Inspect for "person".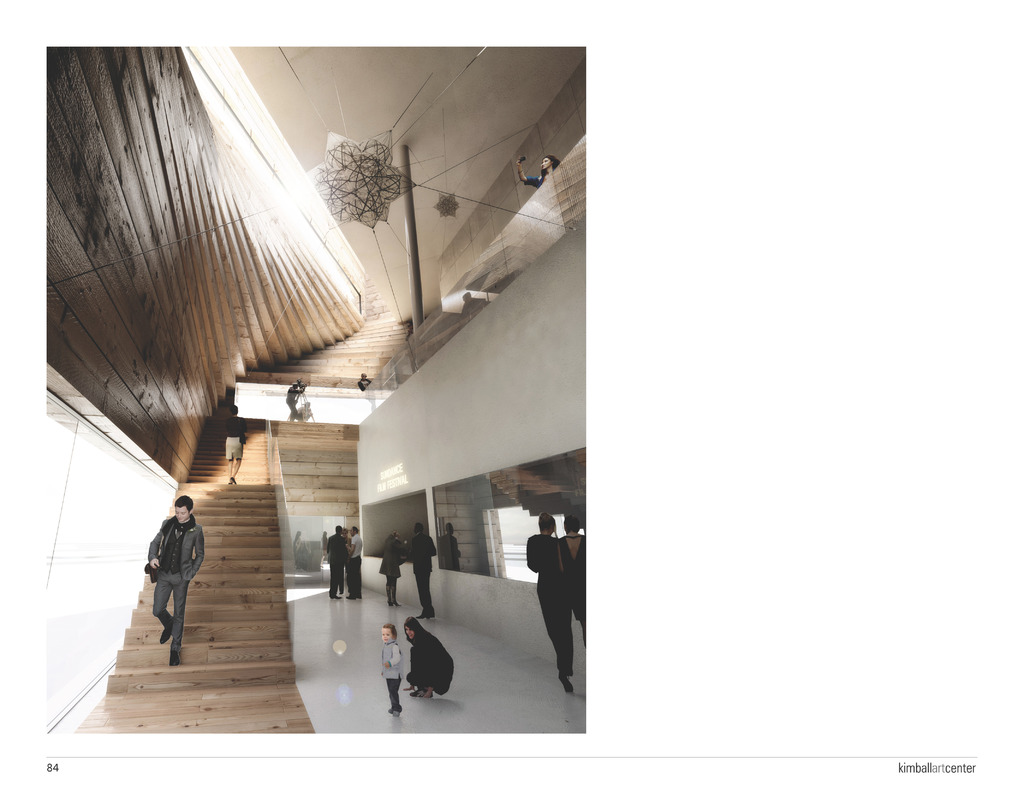
Inspection: pyautogui.locateOnScreen(404, 617, 457, 703).
